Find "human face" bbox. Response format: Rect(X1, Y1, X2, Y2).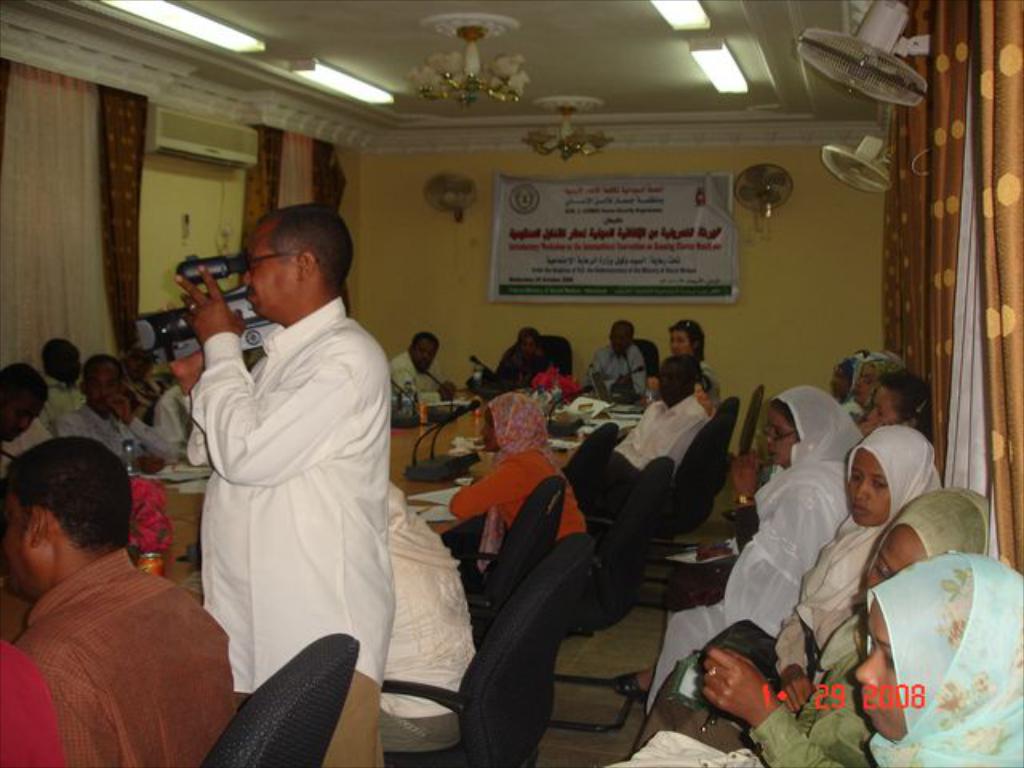
Rect(870, 389, 899, 427).
